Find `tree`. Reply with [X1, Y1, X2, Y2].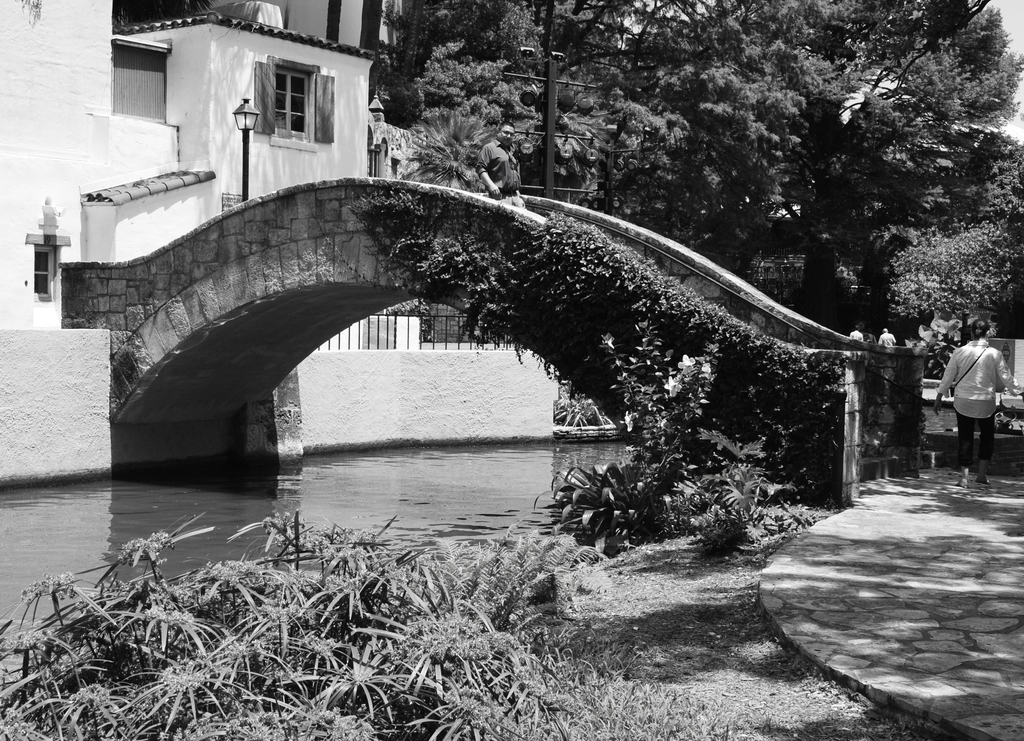
[783, 0, 1023, 325].
